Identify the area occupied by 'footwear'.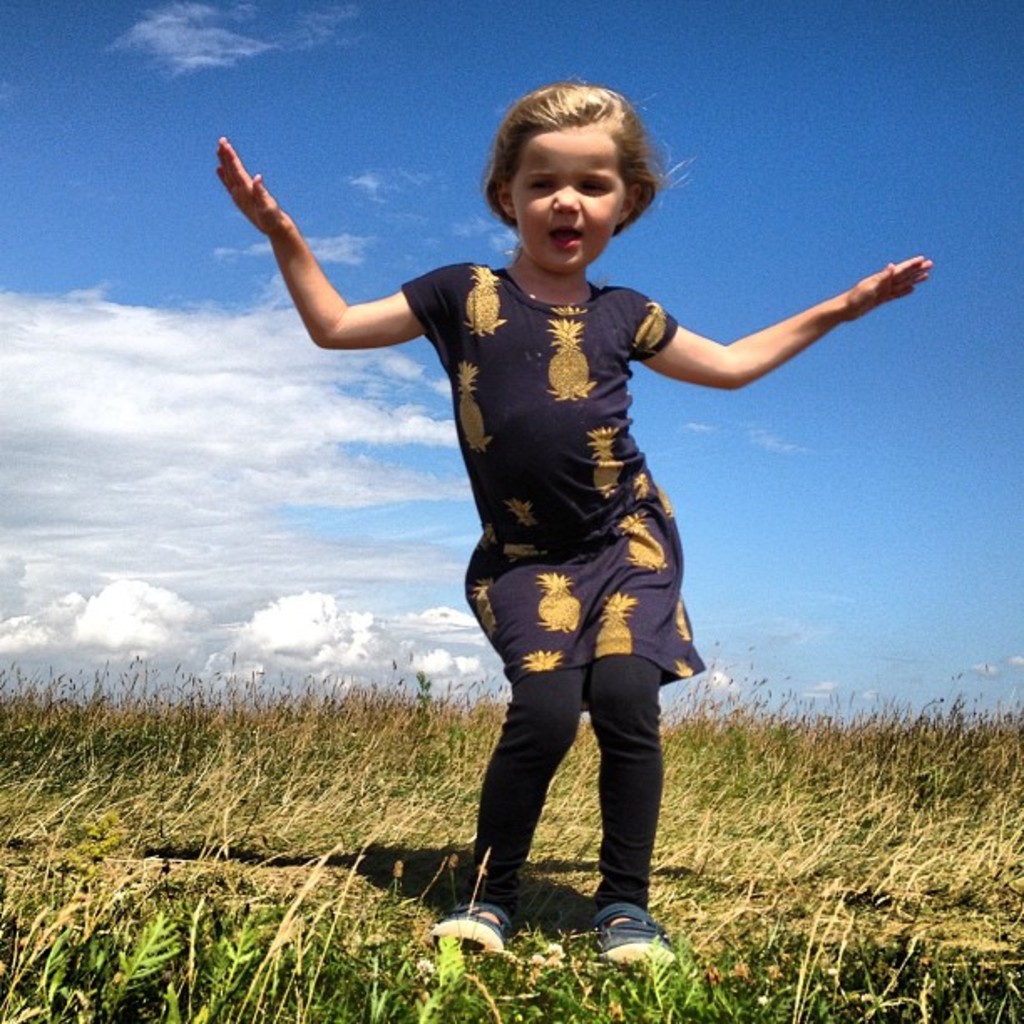
Area: l=545, t=890, r=679, b=970.
